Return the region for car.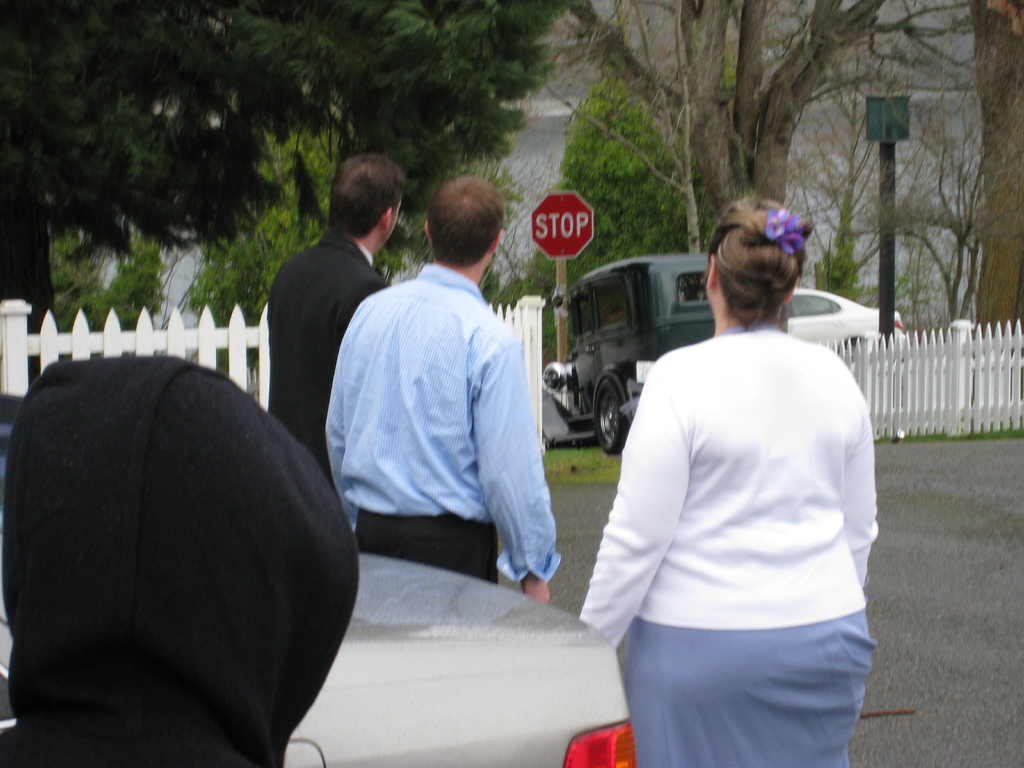
544,259,716,456.
